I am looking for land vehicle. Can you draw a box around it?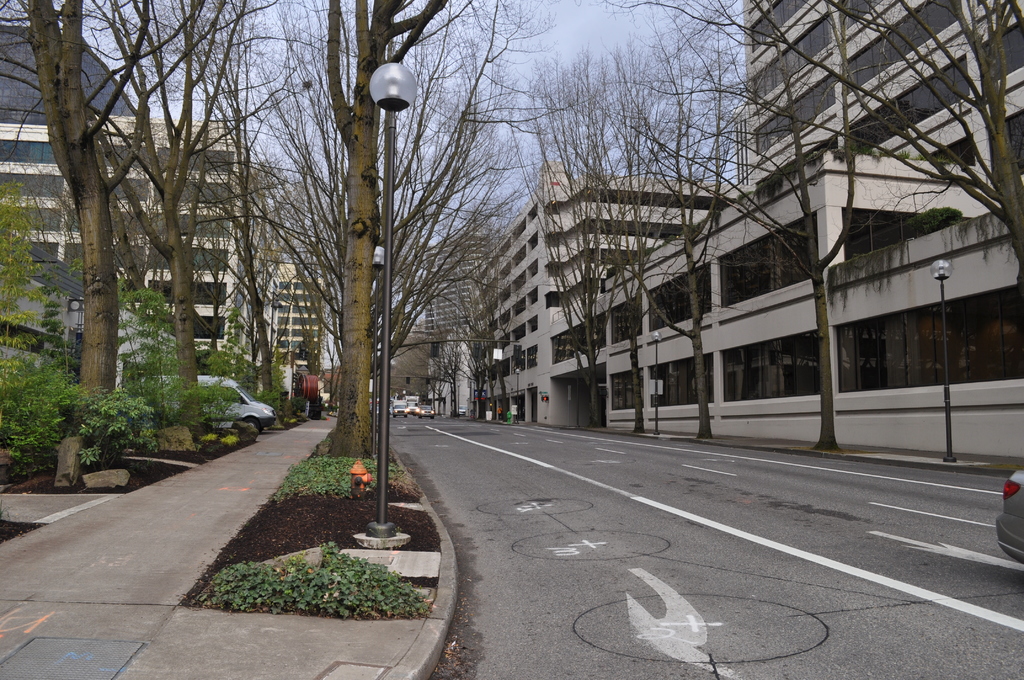
Sure, the bounding box is l=135, t=372, r=275, b=435.
